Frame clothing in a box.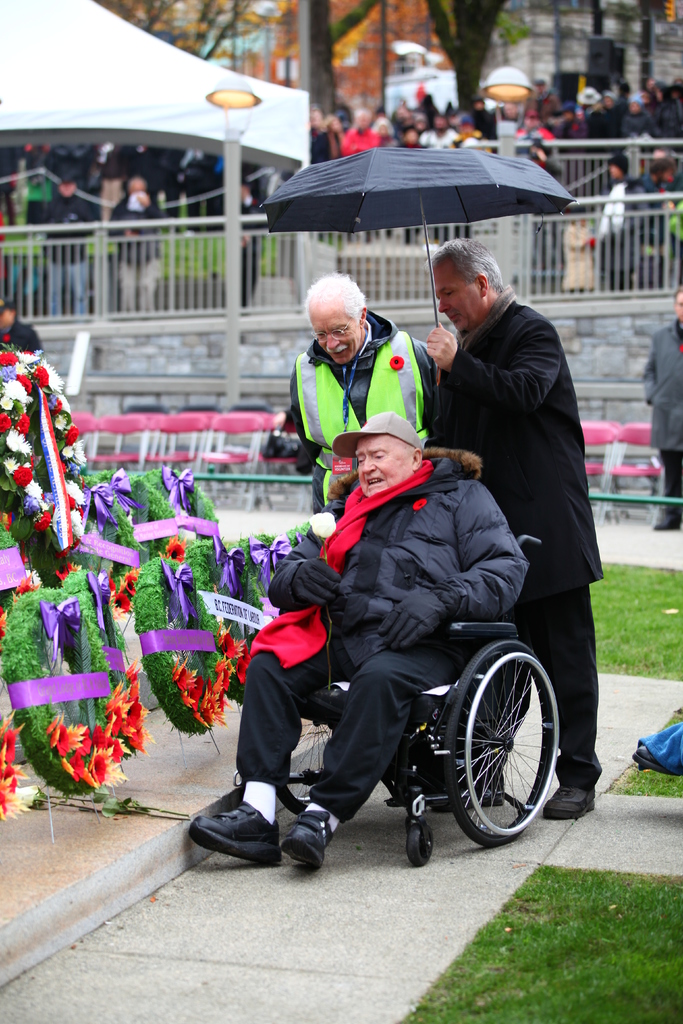
rect(0, 312, 42, 357).
